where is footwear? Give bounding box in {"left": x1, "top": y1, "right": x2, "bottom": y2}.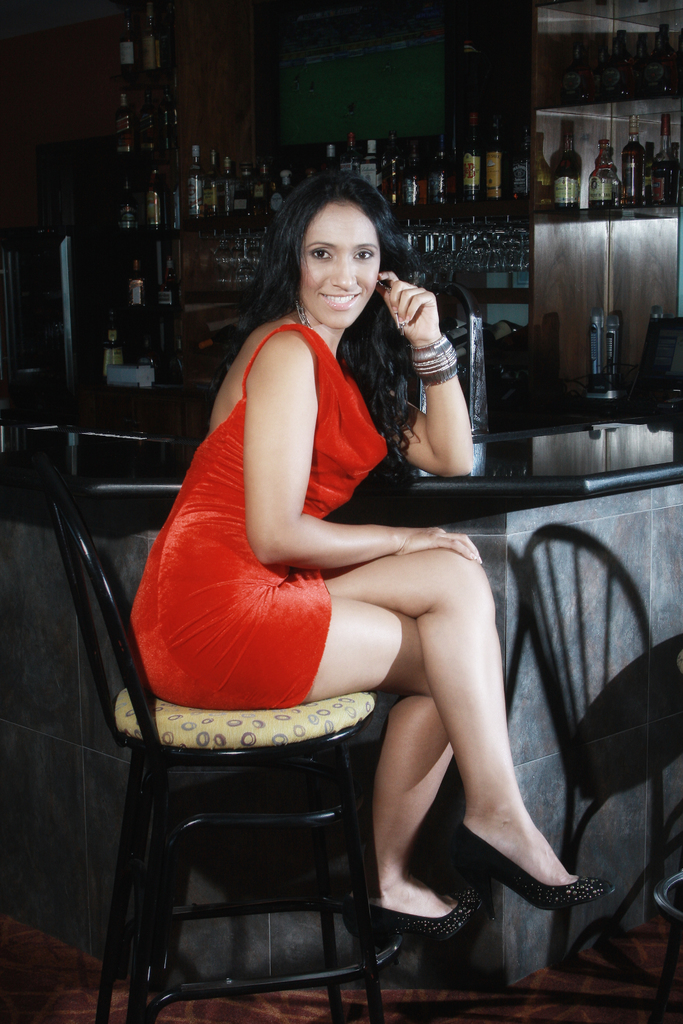
{"left": 344, "top": 888, "right": 484, "bottom": 943}.
